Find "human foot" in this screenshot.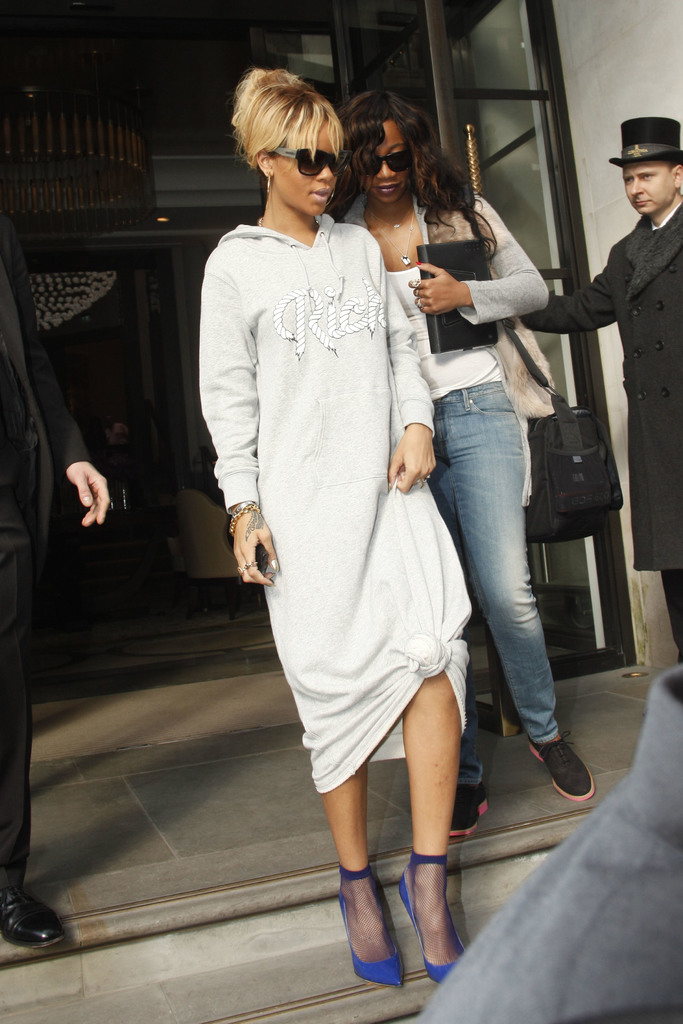
The bounding box for "human foot" is x1=445, y1=764, x2=493, y2=840.
